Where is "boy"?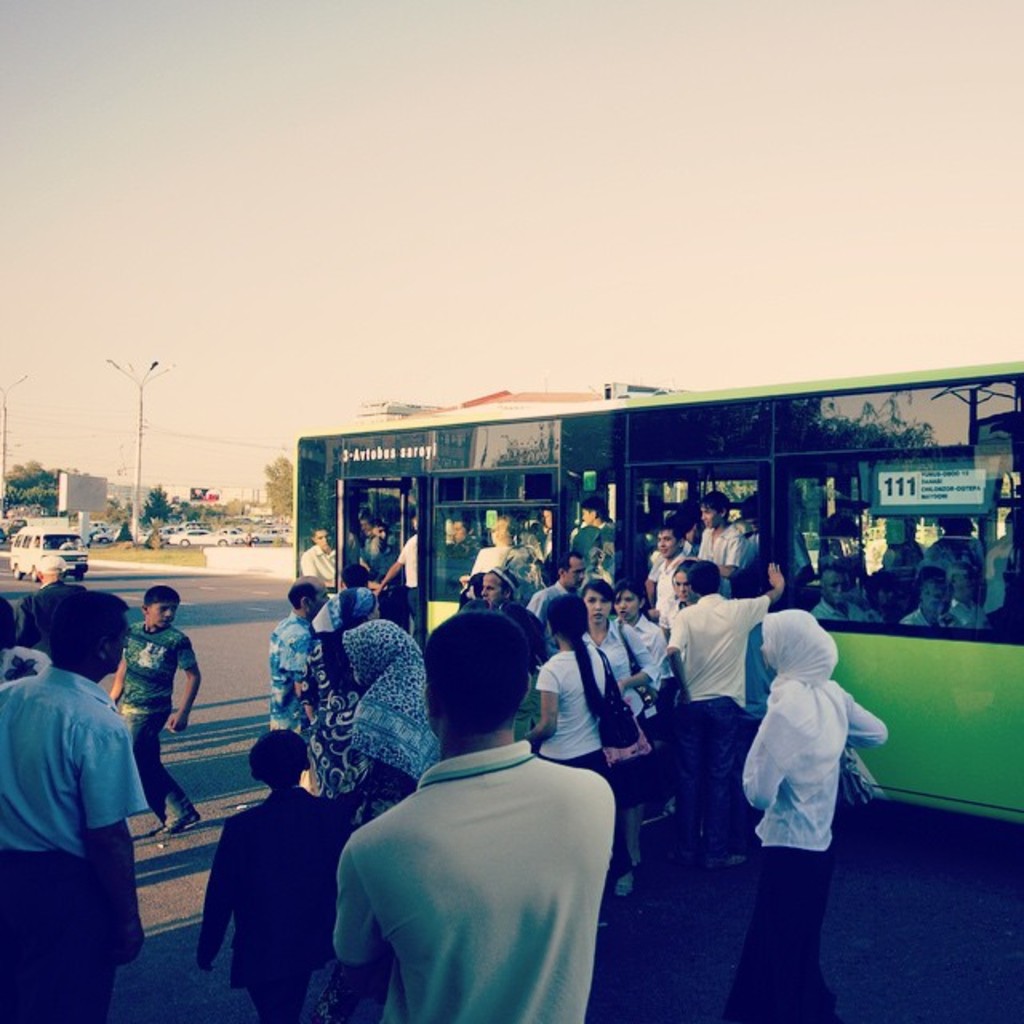
112 595 203 824.
